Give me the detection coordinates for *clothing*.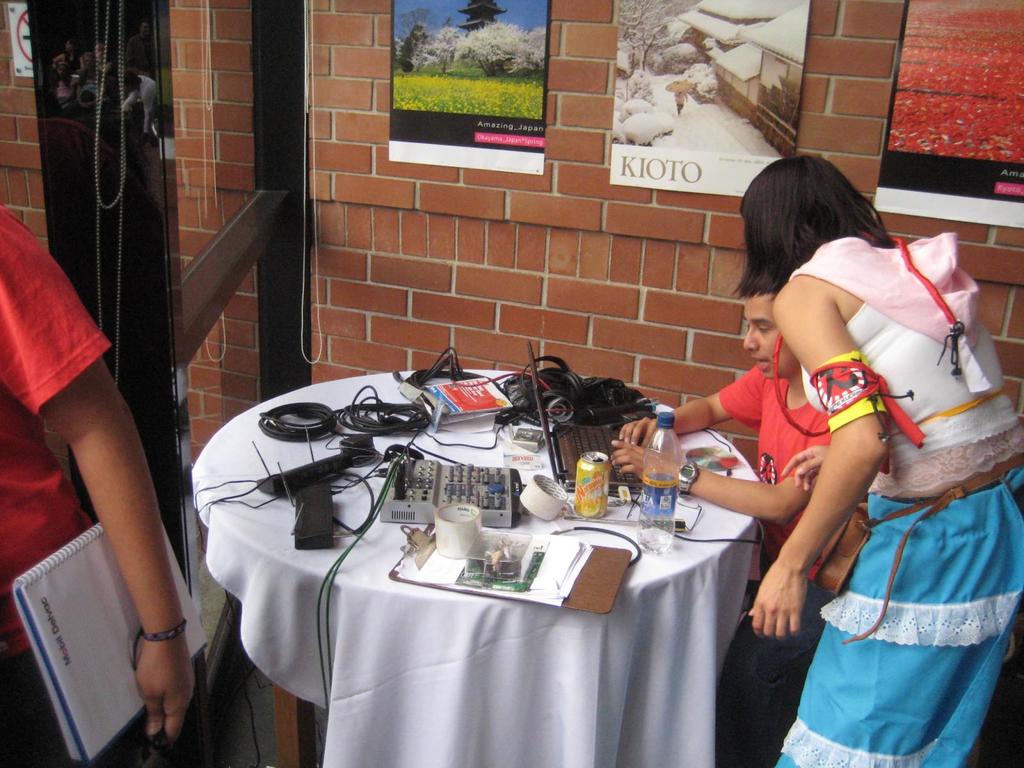
(left=718, top=360, right=889, bottom=752).
